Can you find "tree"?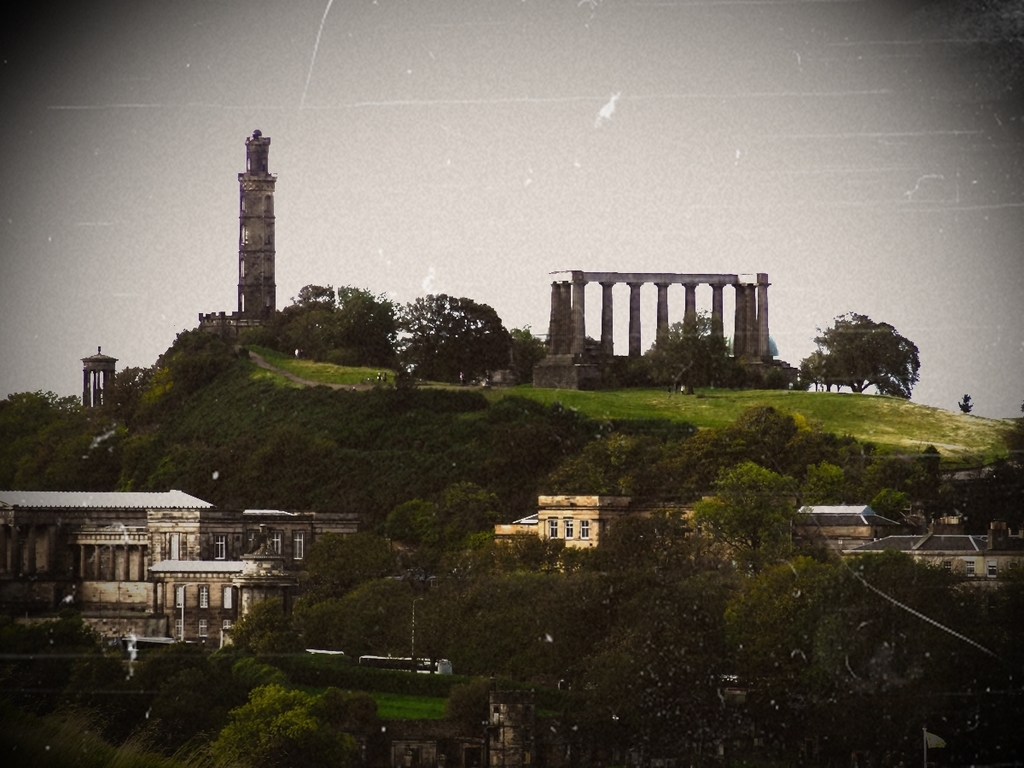
Yes, bounding box: region(951, 456, 1023, 538).
